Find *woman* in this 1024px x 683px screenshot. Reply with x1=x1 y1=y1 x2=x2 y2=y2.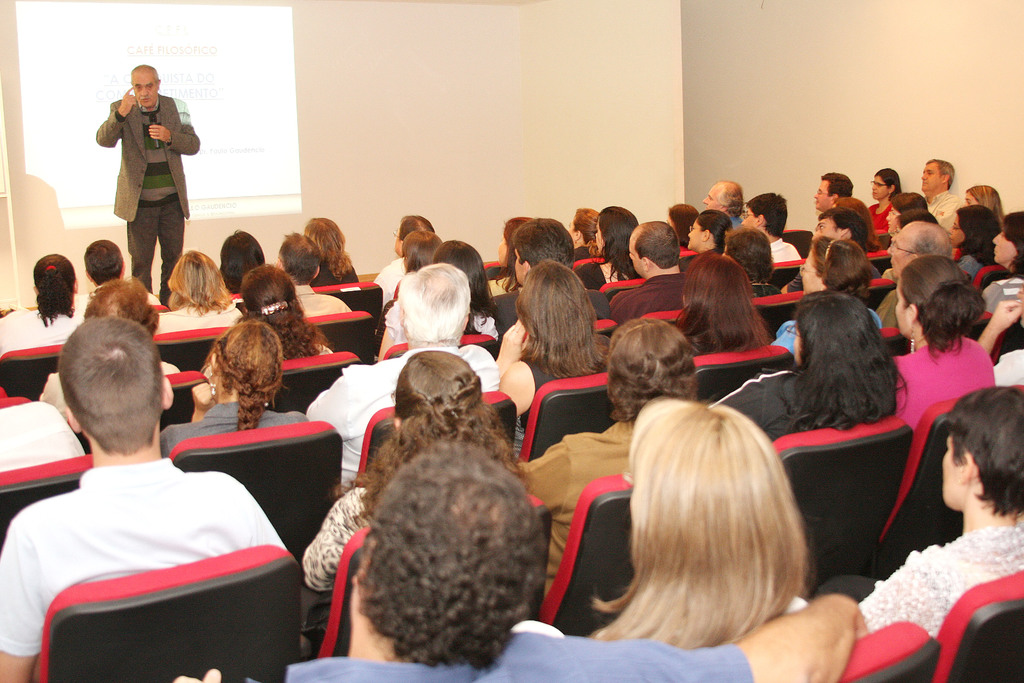
x1=303 y1=211 x2=359 y2=283.
